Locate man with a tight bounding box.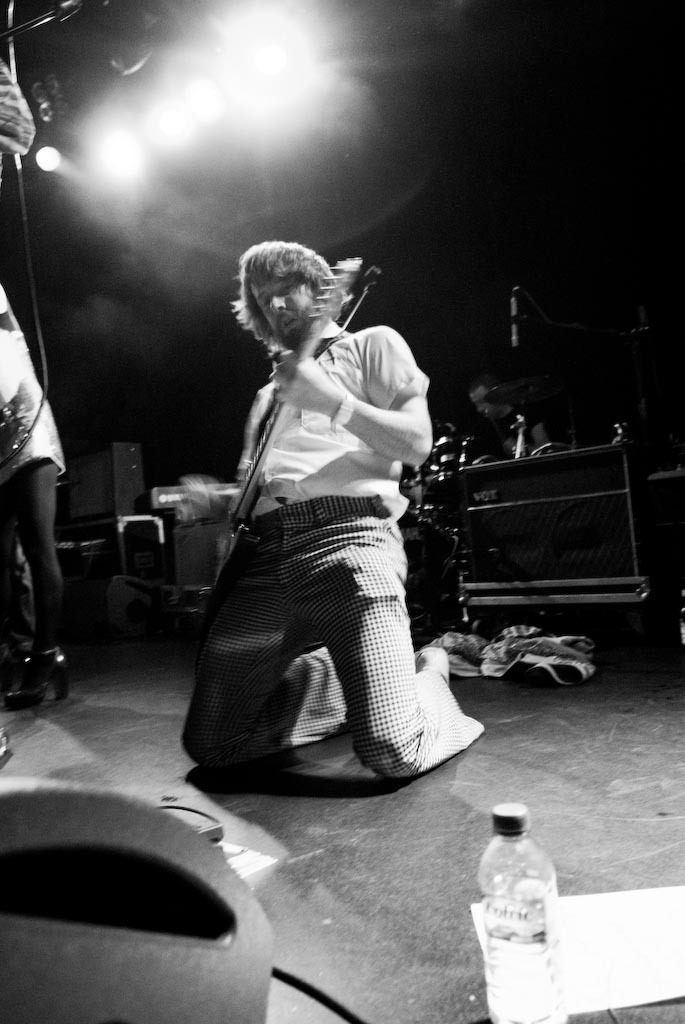
detection(169, 218, 484, 812).
